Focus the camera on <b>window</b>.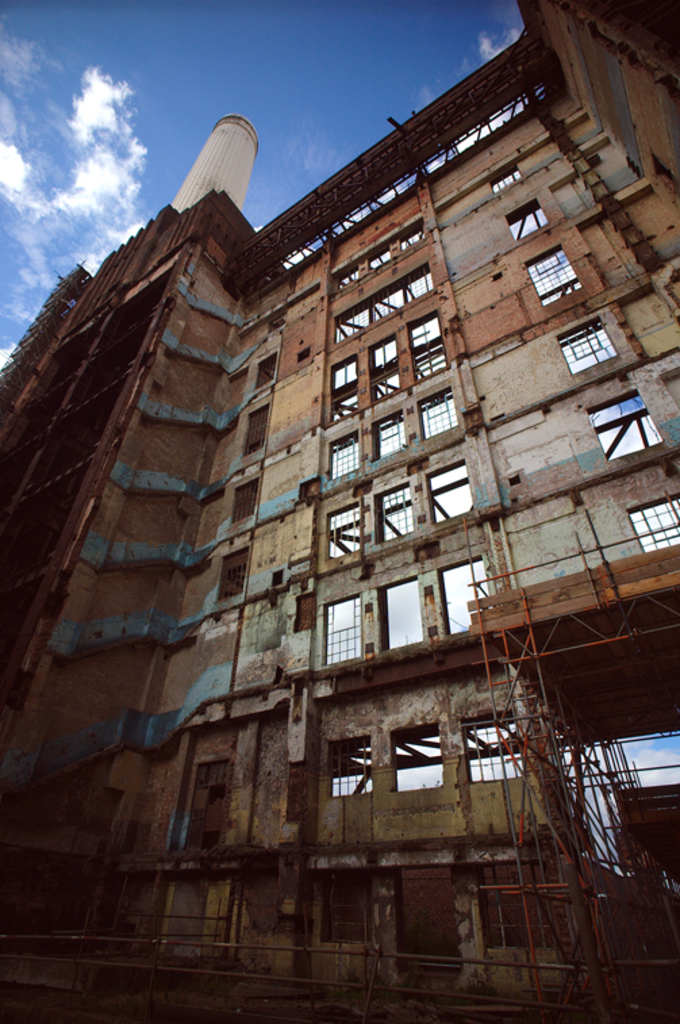
Focus region: 327:741:380:804.
